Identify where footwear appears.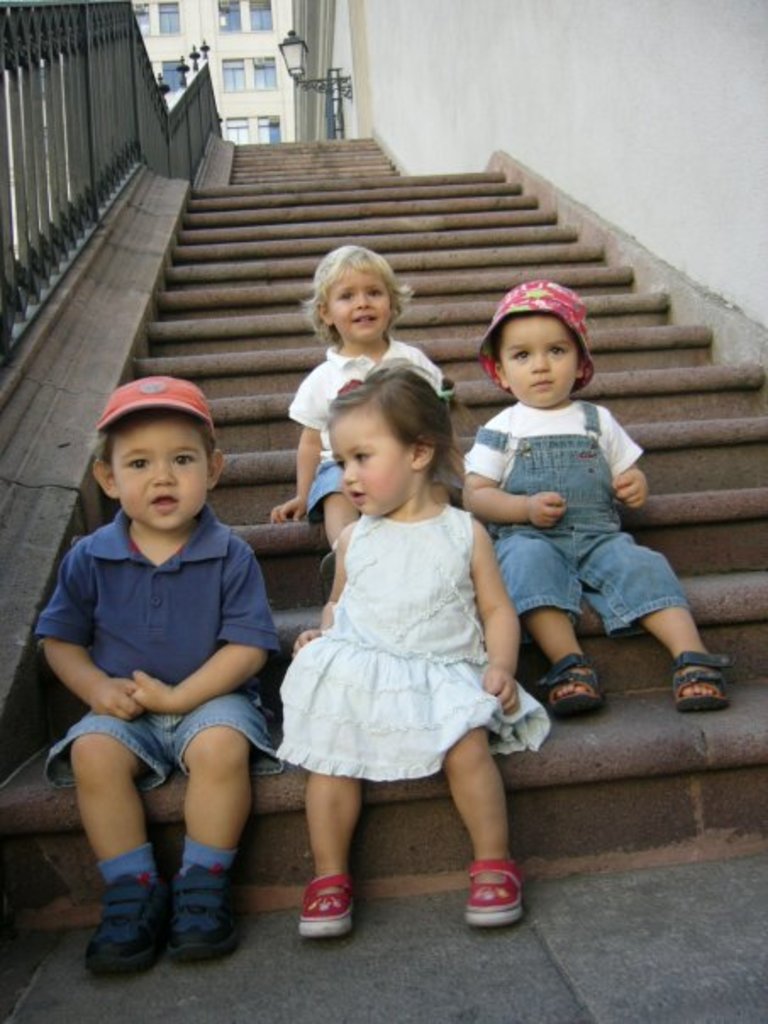
Appears at crop(300, 873, 354, 936).
